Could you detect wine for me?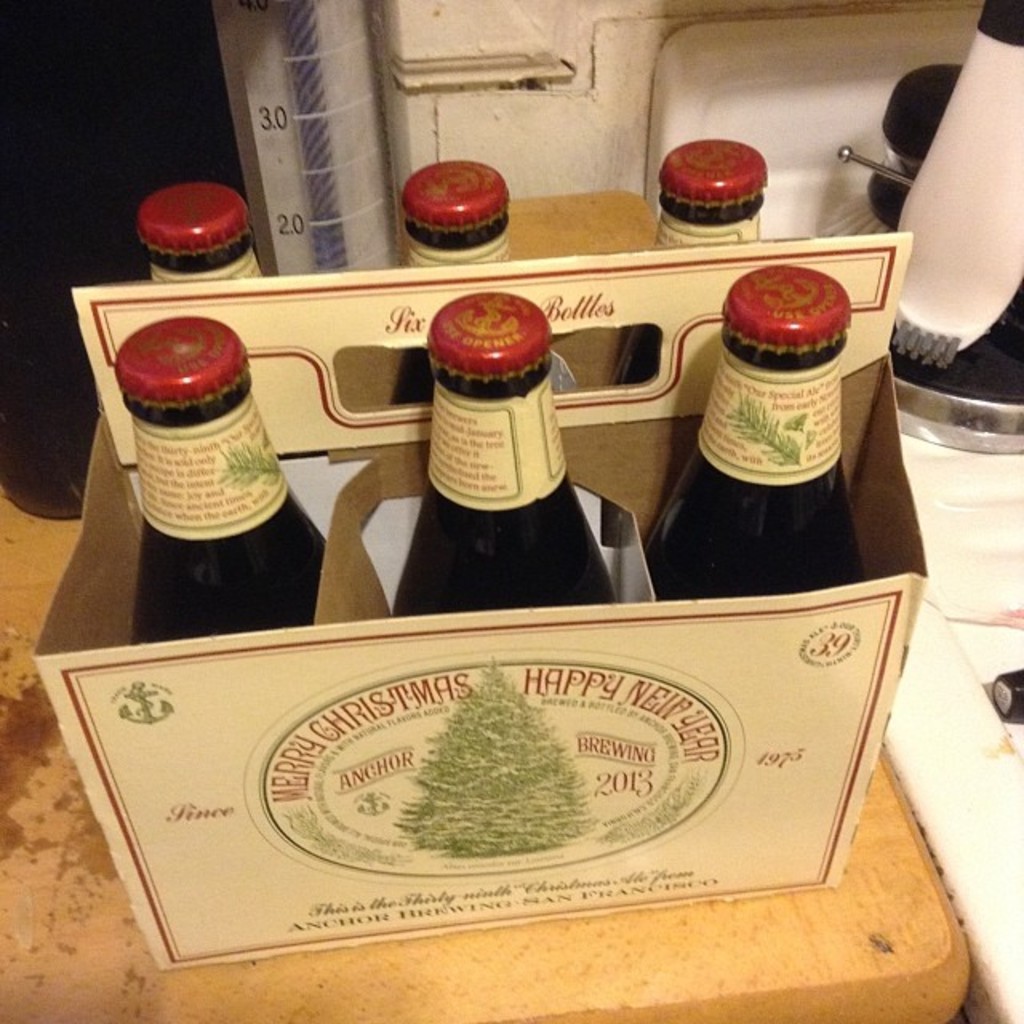
Detection result: 384, 280, 626, 616.
